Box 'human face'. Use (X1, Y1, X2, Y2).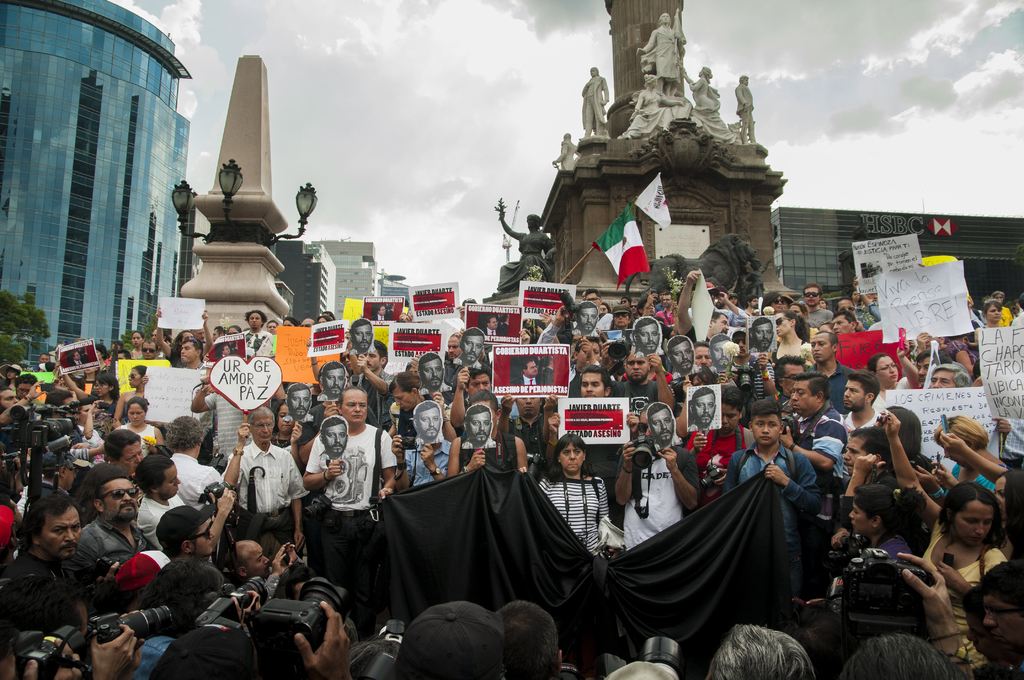
(928, 371, 956, 393).
